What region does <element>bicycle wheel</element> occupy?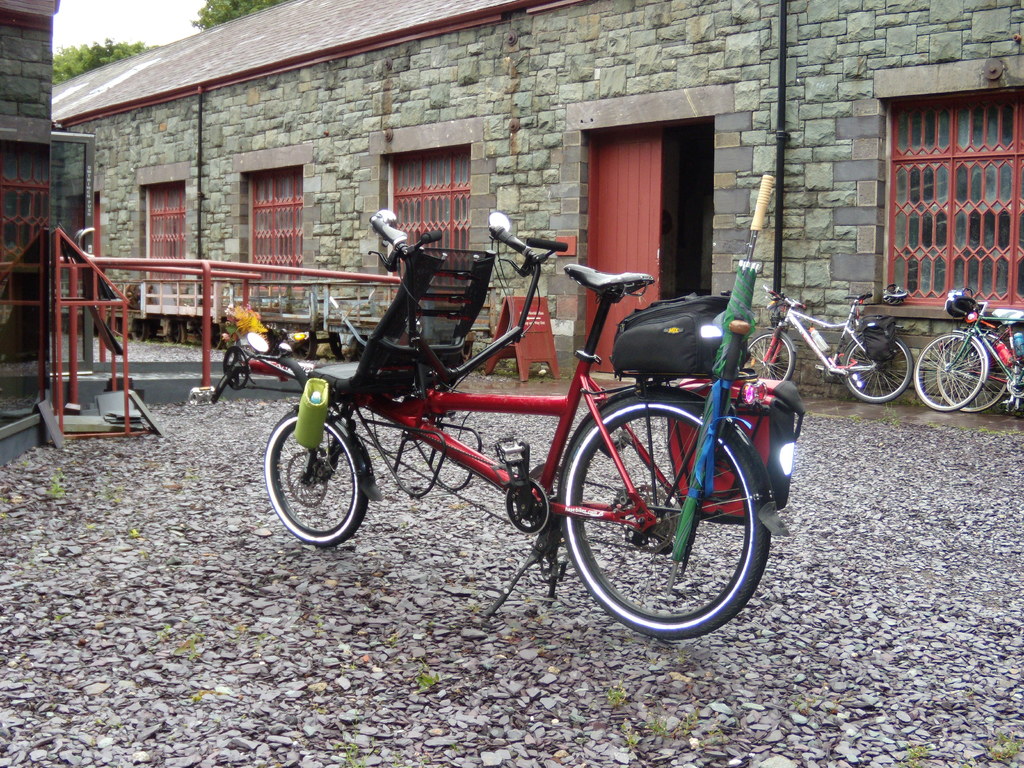
<bbox>260, 406, 372, 547</bbox>.
